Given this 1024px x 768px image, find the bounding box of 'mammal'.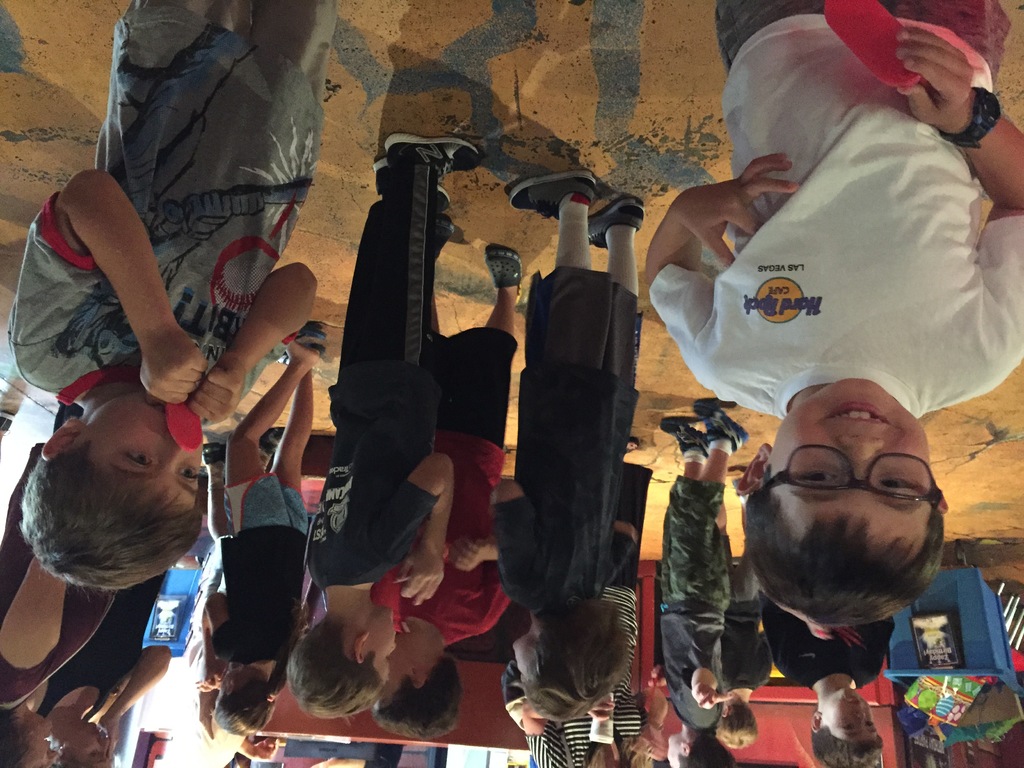
l=641, t=0, r=1023, b=623.
